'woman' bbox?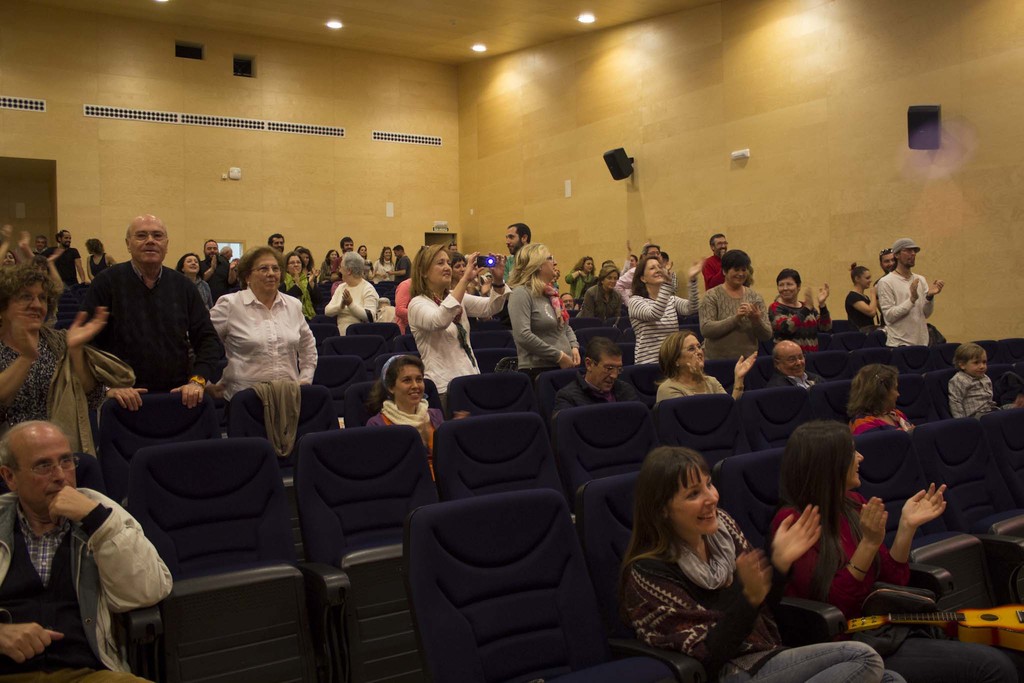
bbox=(514, 241, 593, 367)
